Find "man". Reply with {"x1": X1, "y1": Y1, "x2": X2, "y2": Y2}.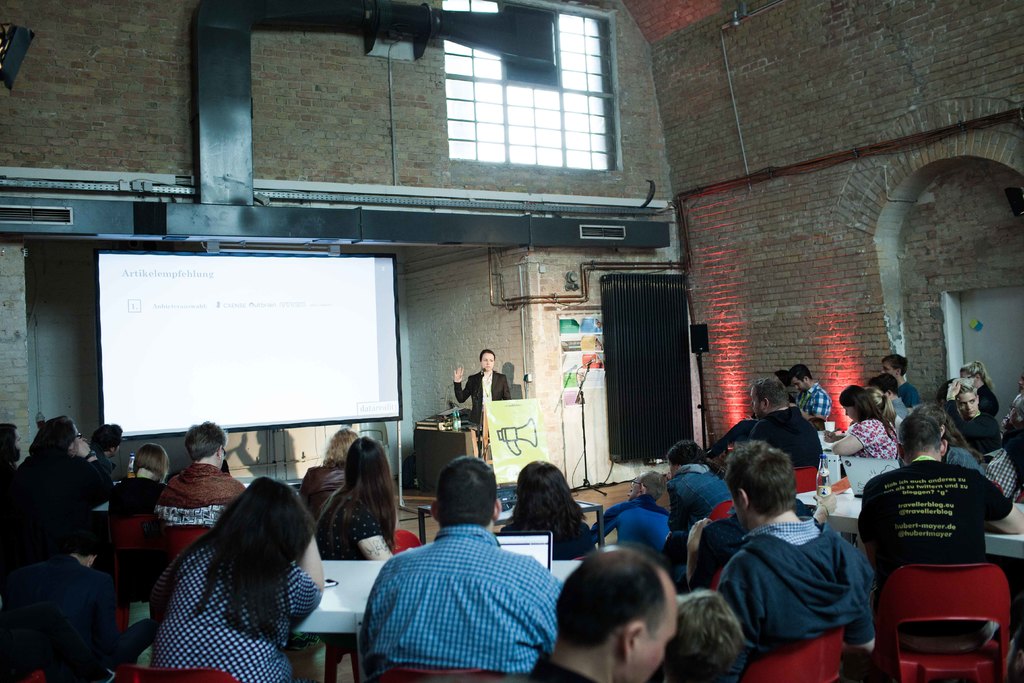
{"x1": 785, "y1": 361, "x2": 826, "y2": 429}.
